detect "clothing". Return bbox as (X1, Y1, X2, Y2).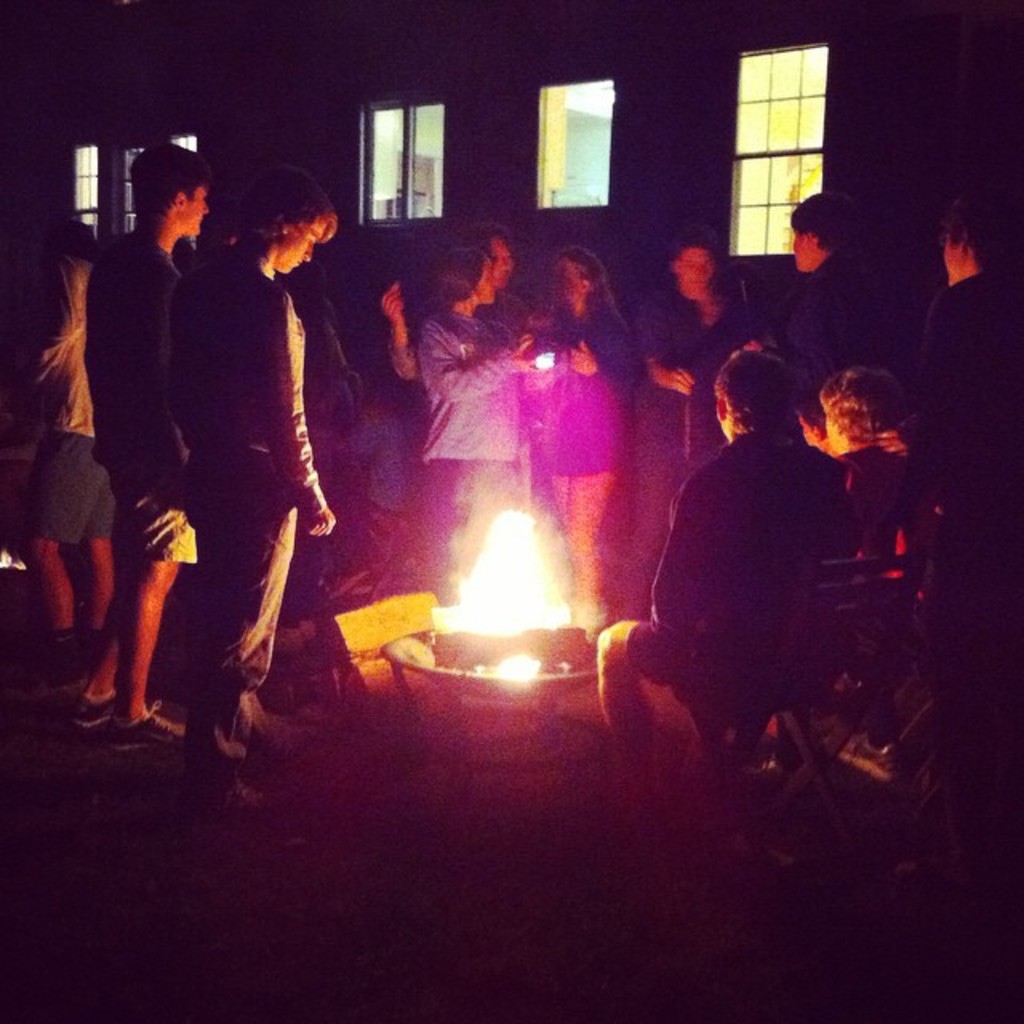
(920, 267, 1022, 850).
